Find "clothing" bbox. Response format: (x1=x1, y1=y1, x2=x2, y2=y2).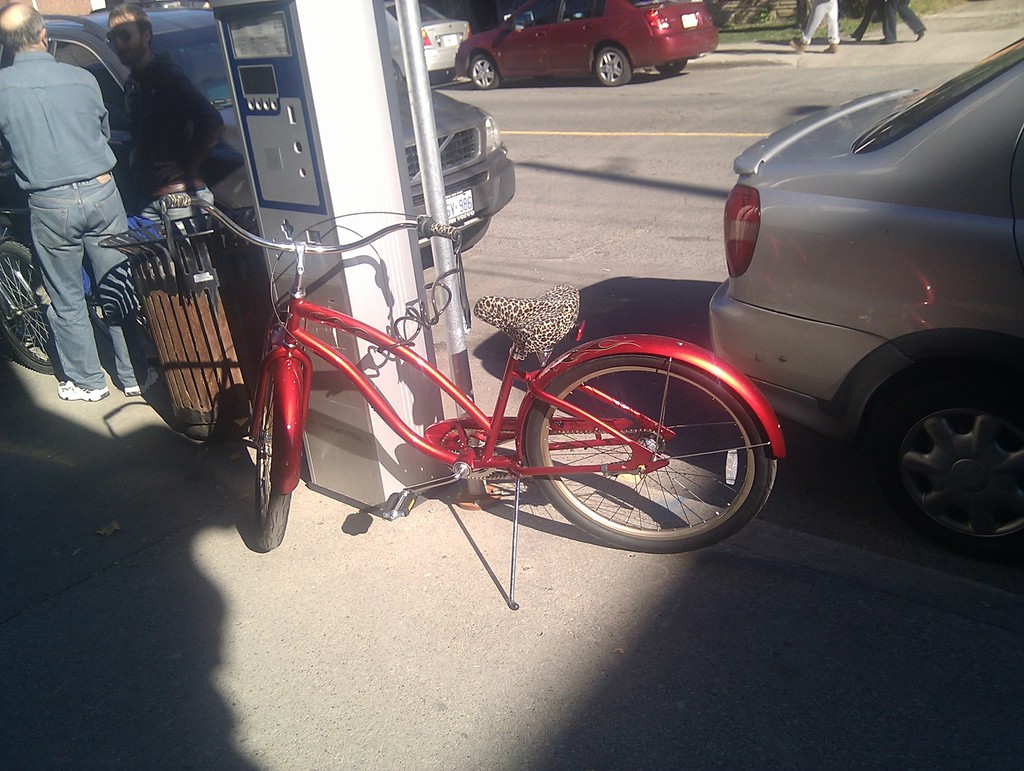
(x1=8, y1=1, x2=132, y2=423).
